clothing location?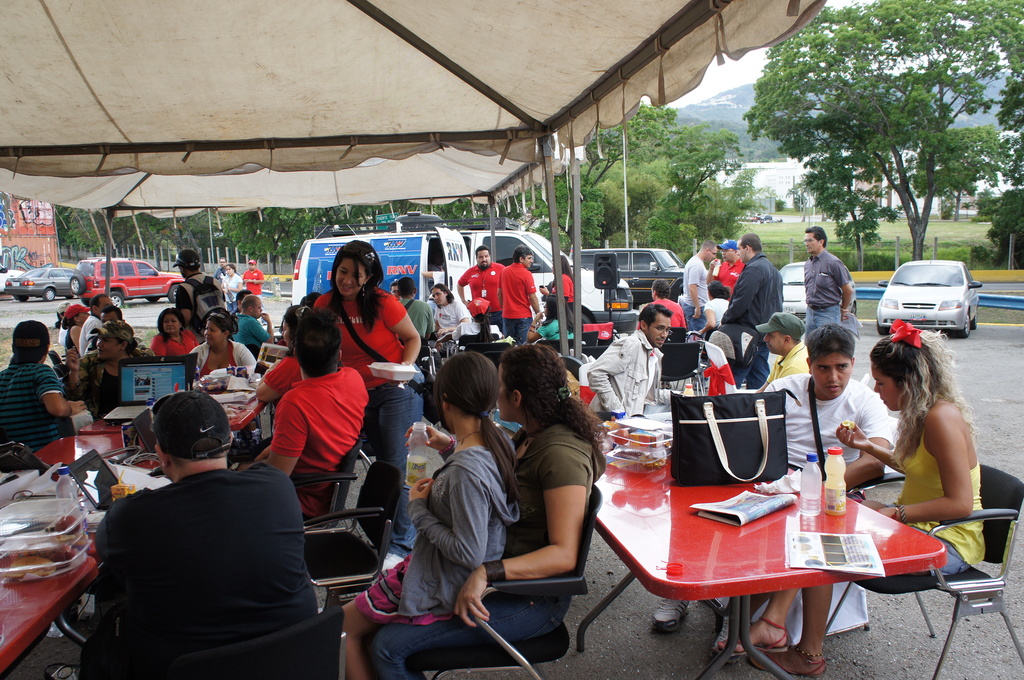
box(77, 460, 316, 679)
